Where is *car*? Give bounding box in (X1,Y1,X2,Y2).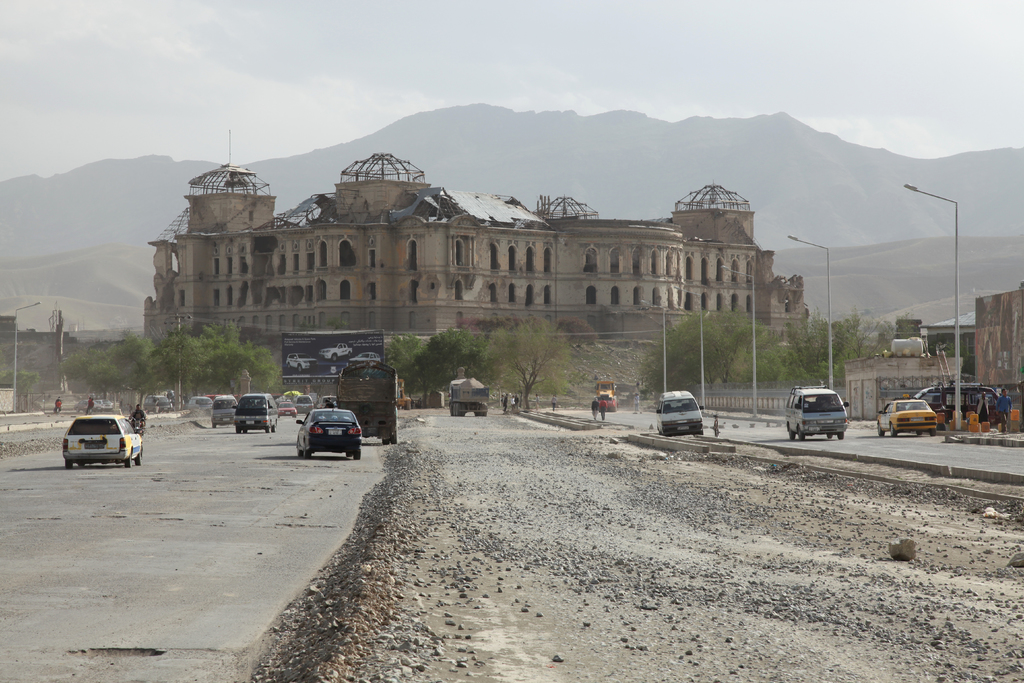
(878,402,934,439).
